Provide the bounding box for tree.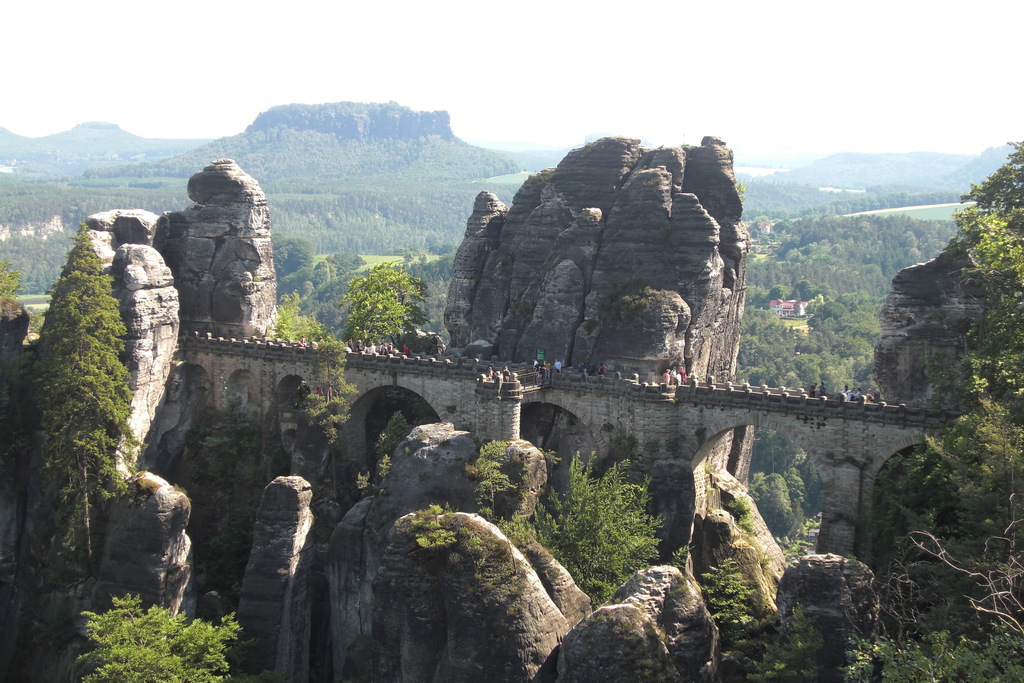
{"left": 330, "top": 256, "right": 364, "bottom": 274}.
